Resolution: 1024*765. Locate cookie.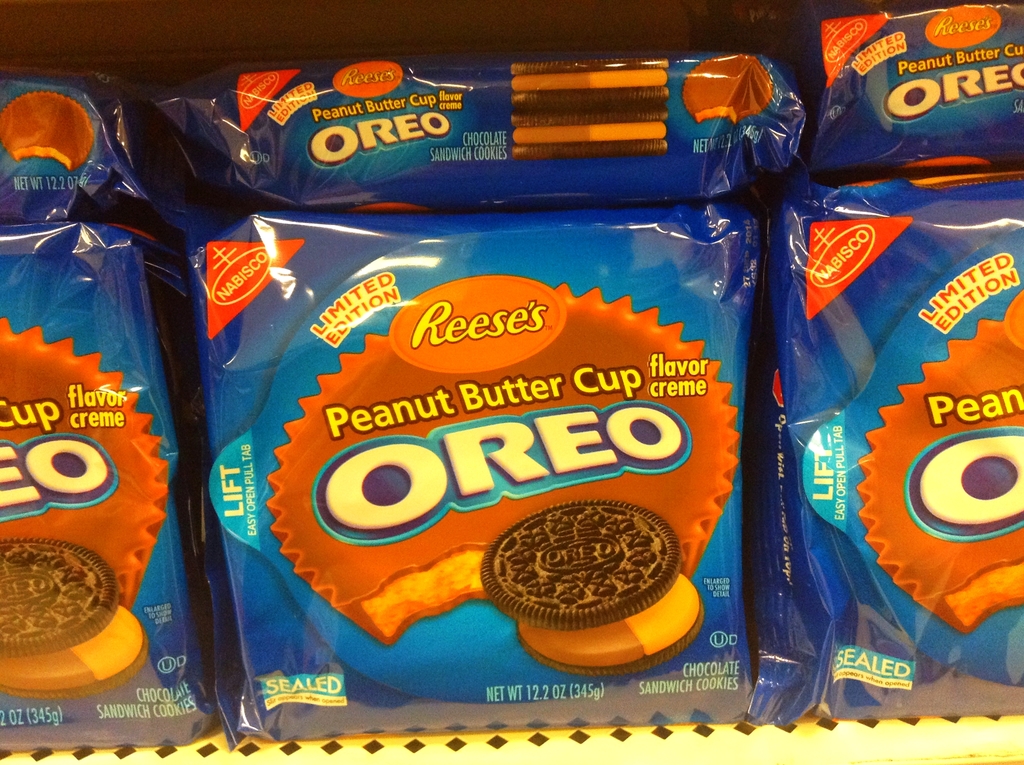
l=0, t=536, r=151, b=698.
